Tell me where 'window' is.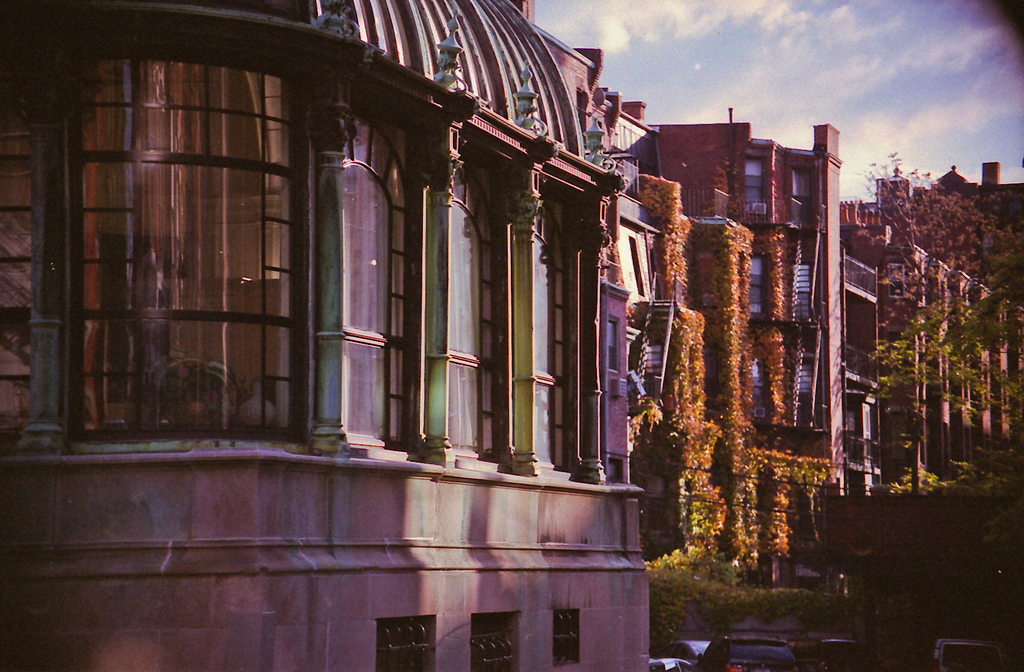
'window' is at BBox(794, 170, 814, 226).
